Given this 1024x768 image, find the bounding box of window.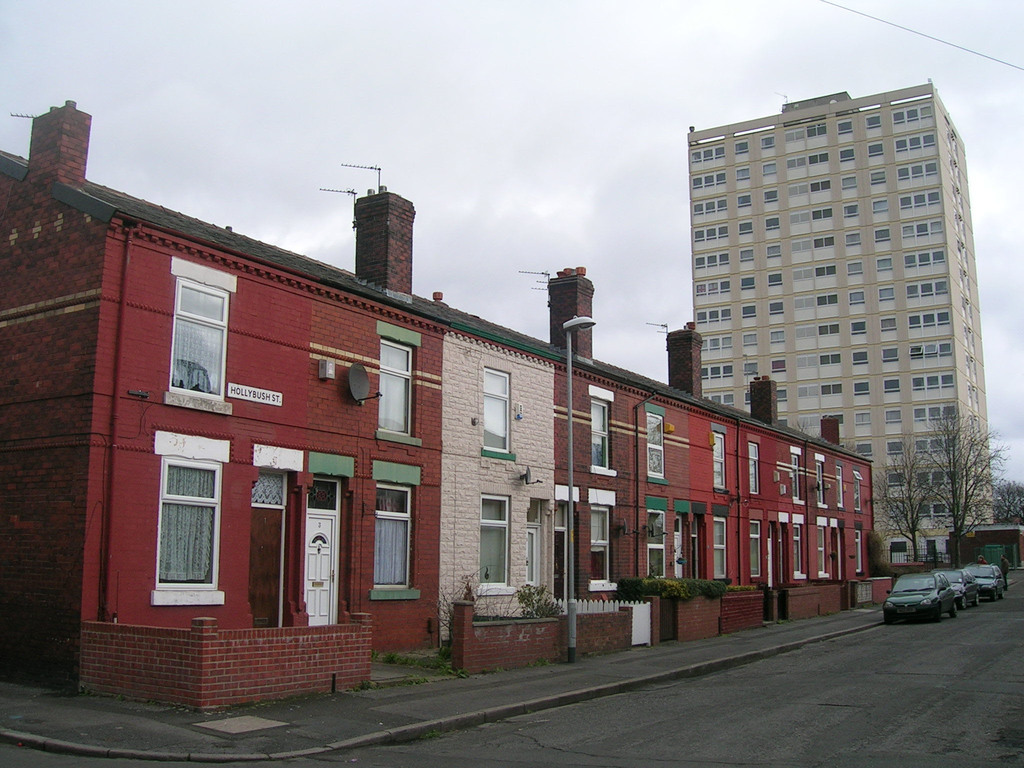
bbox=(836, 120, 852, 134).
